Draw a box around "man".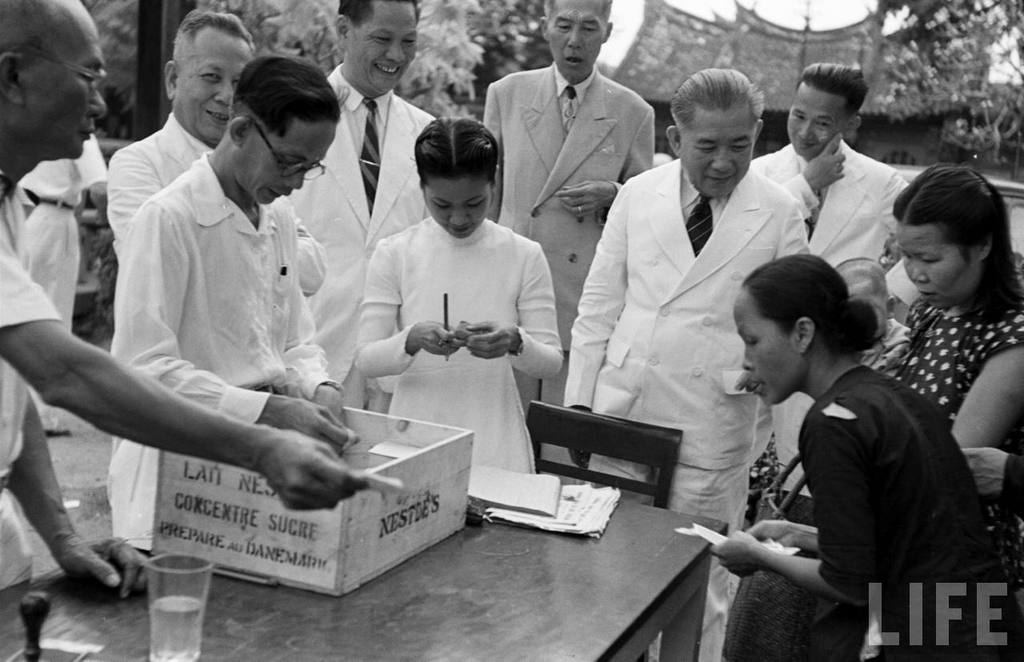
detection(747, 63, 910, 523).
